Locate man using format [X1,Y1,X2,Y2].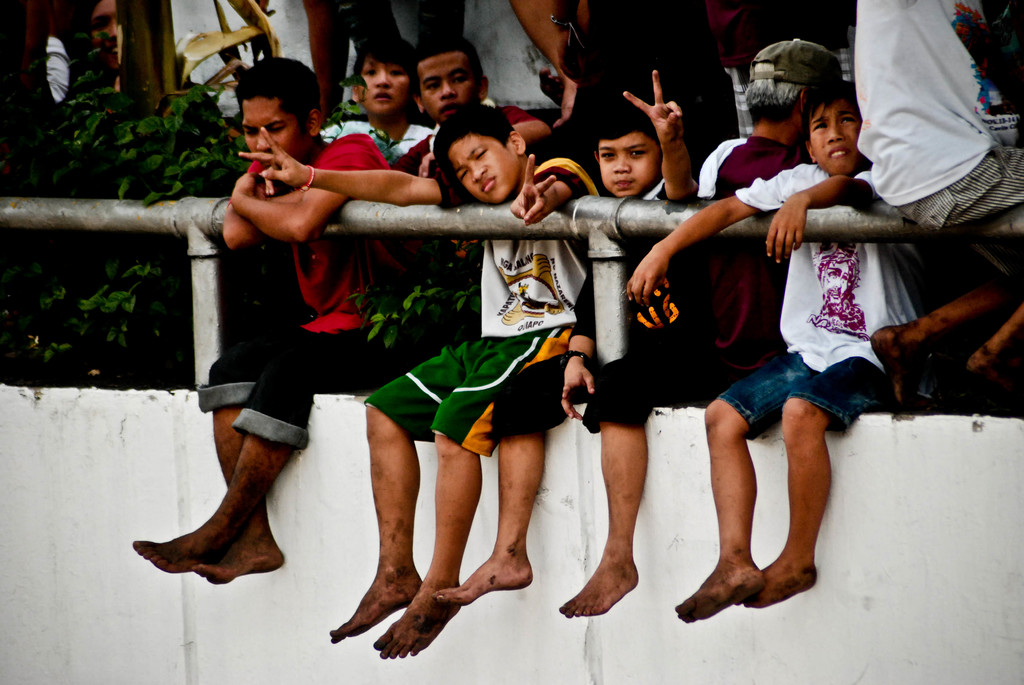
[682,36,840,380].
